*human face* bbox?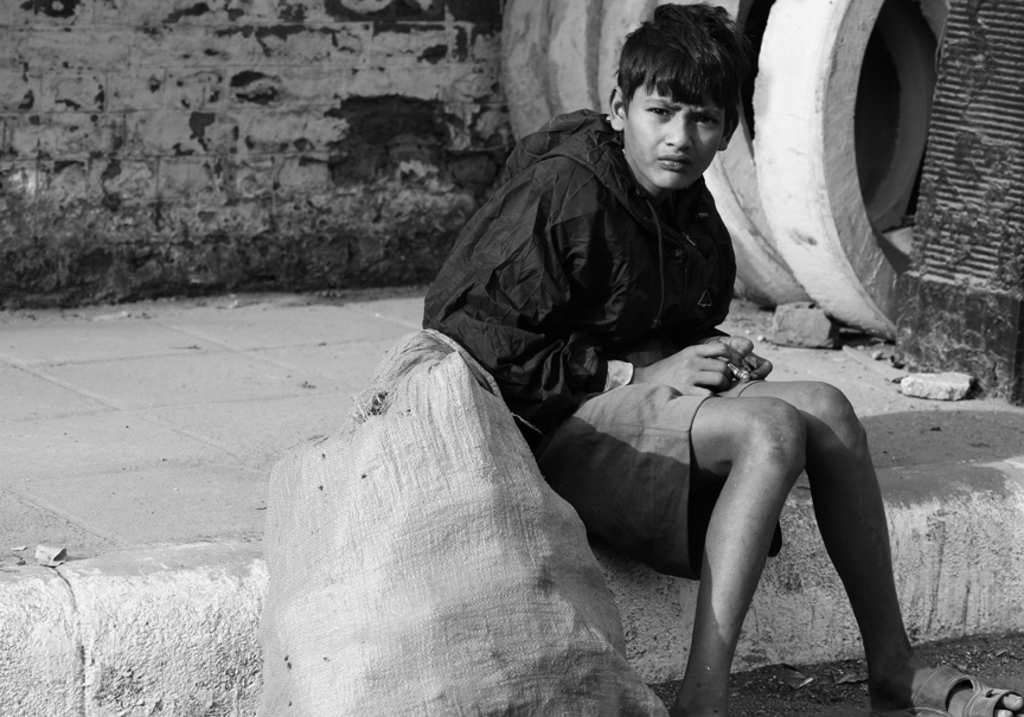
627:83:721:184
